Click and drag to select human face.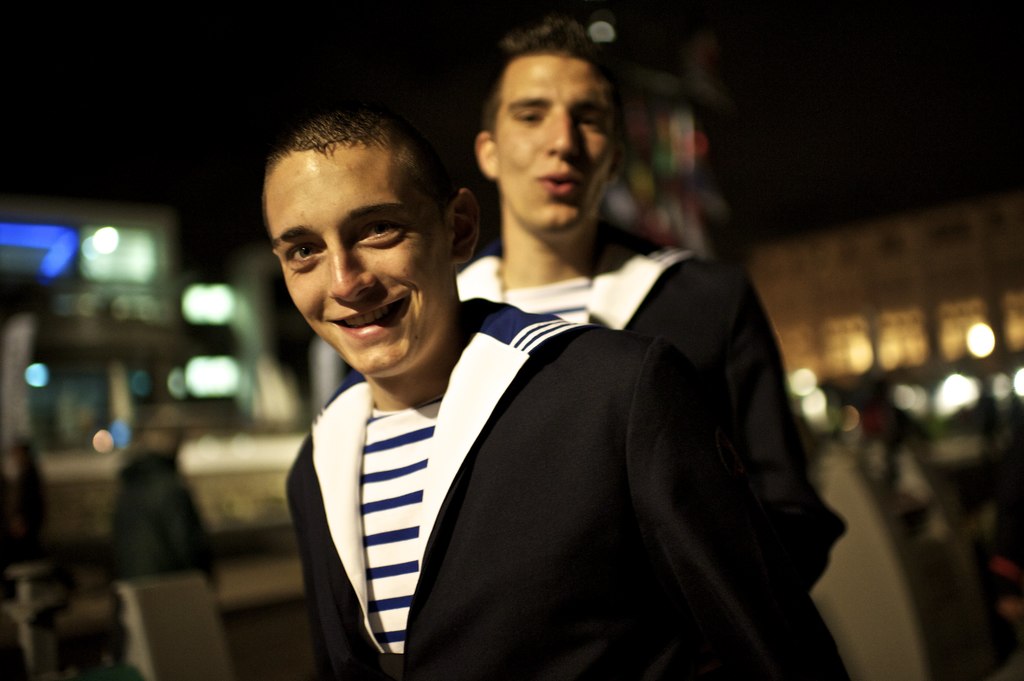
Selection: bbox=[267, 150, 453, 376].
